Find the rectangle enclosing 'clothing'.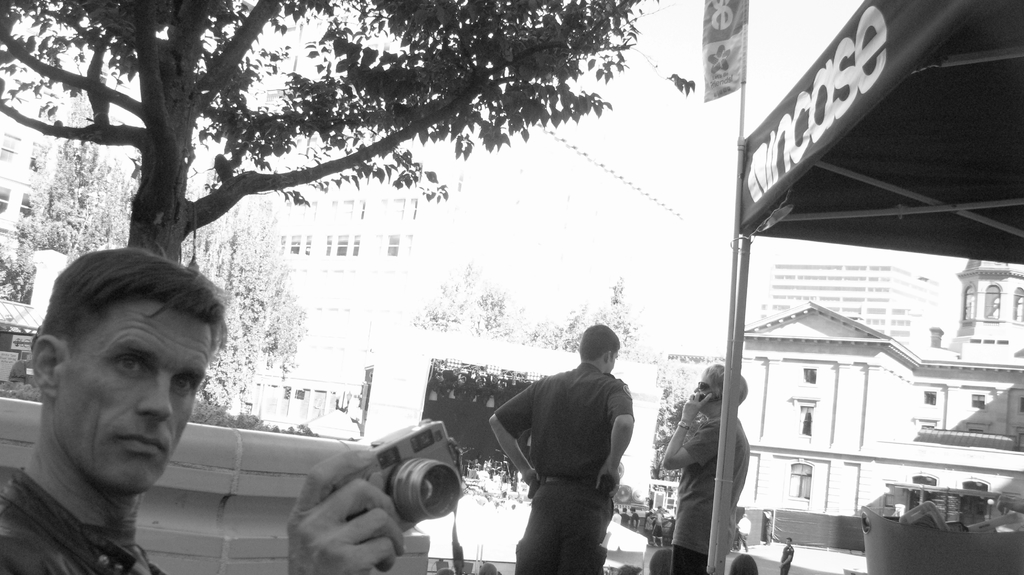
left=0, top=459, right=164, bottom=574.
